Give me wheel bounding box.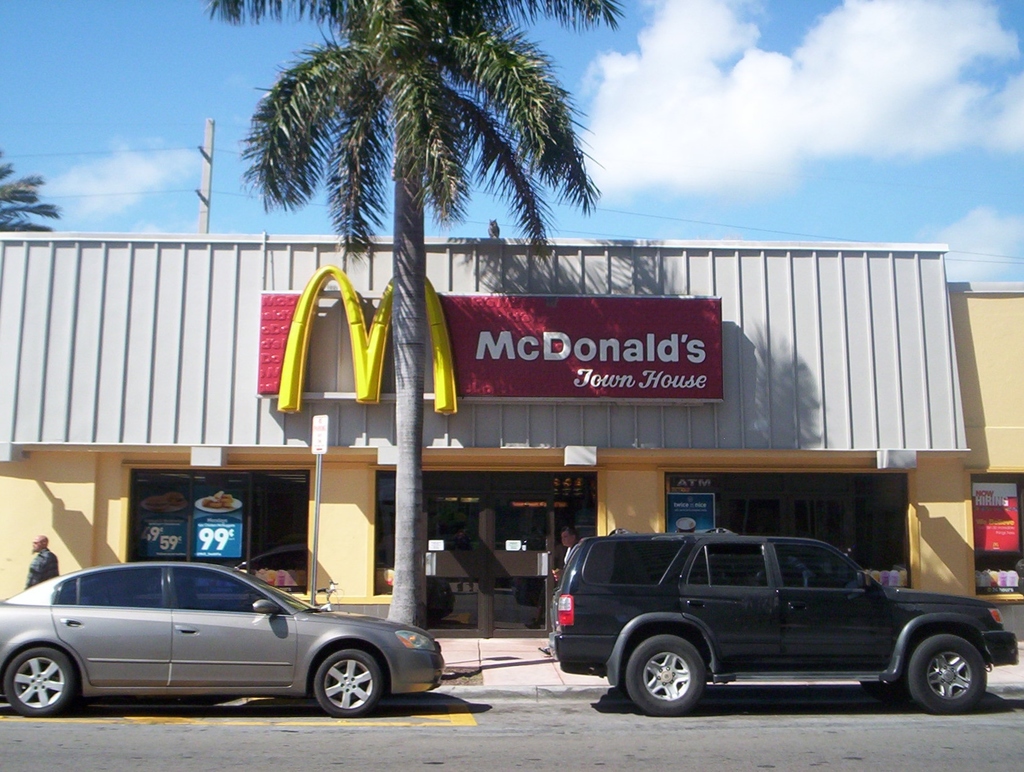
pyautogui.locateOnScreen(4, 645, 73, 716).
